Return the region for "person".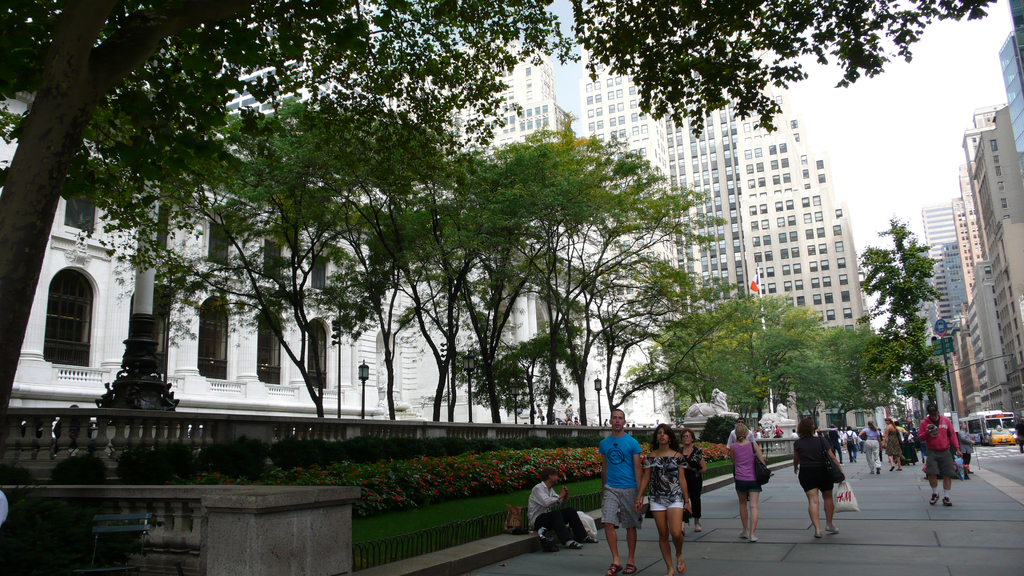
[643, 421, 692, 573].
